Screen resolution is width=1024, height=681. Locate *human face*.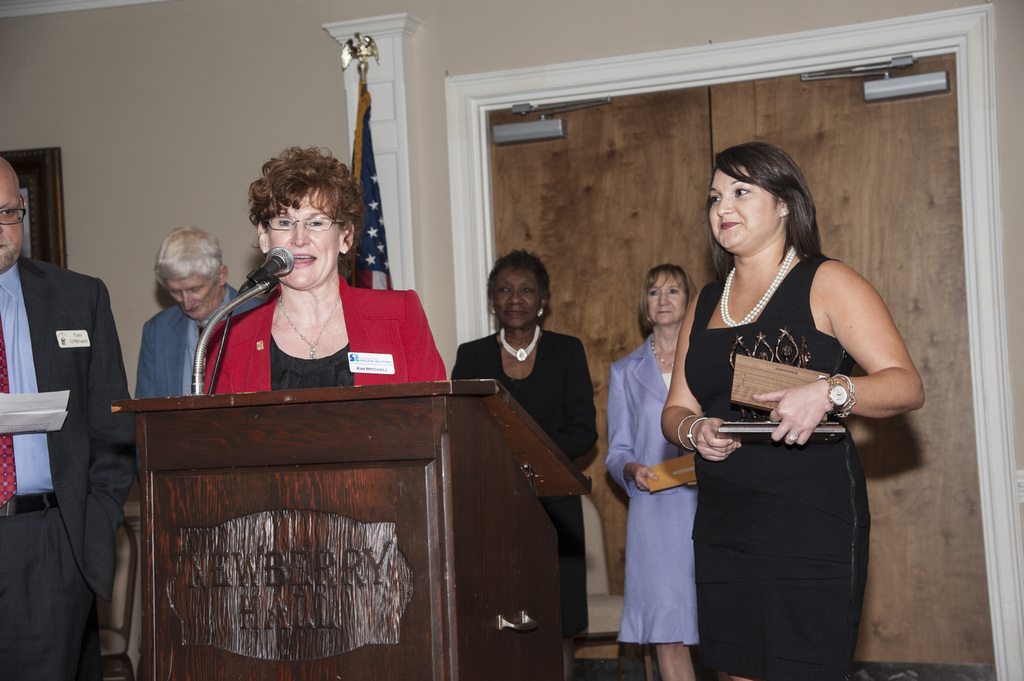
{"x1": 707, "y1": 167, "x2": 775, "y2": 251}.
